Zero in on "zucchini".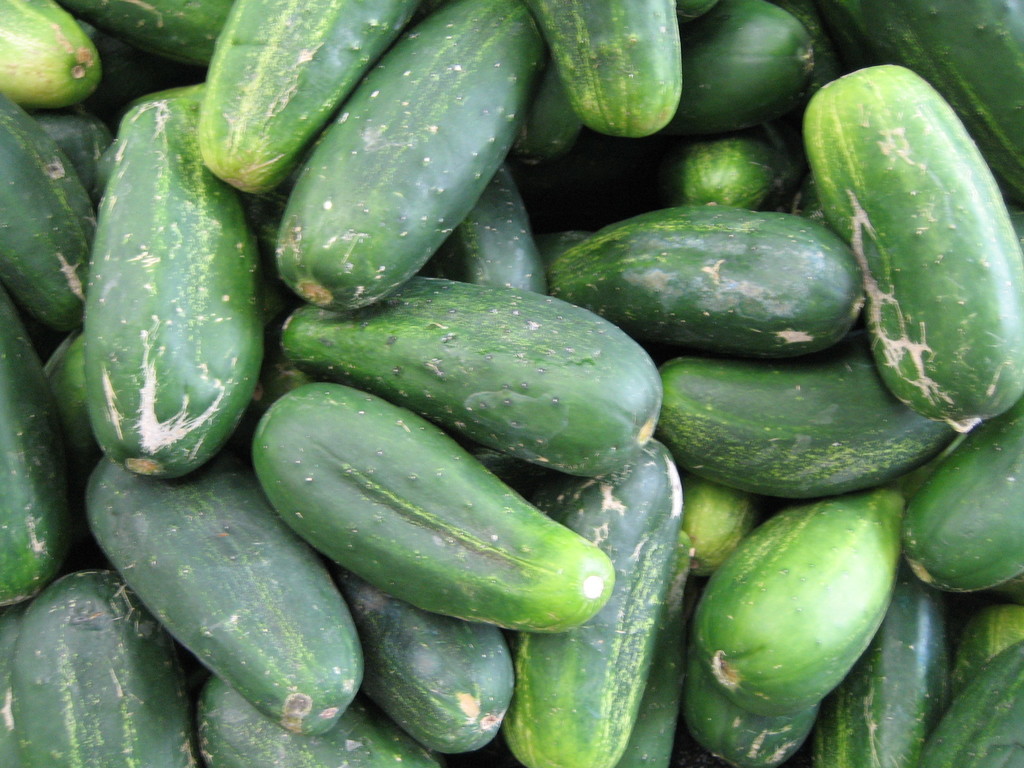
Zeroed in: x1=249, y1=348, x2=634, y2=624.
